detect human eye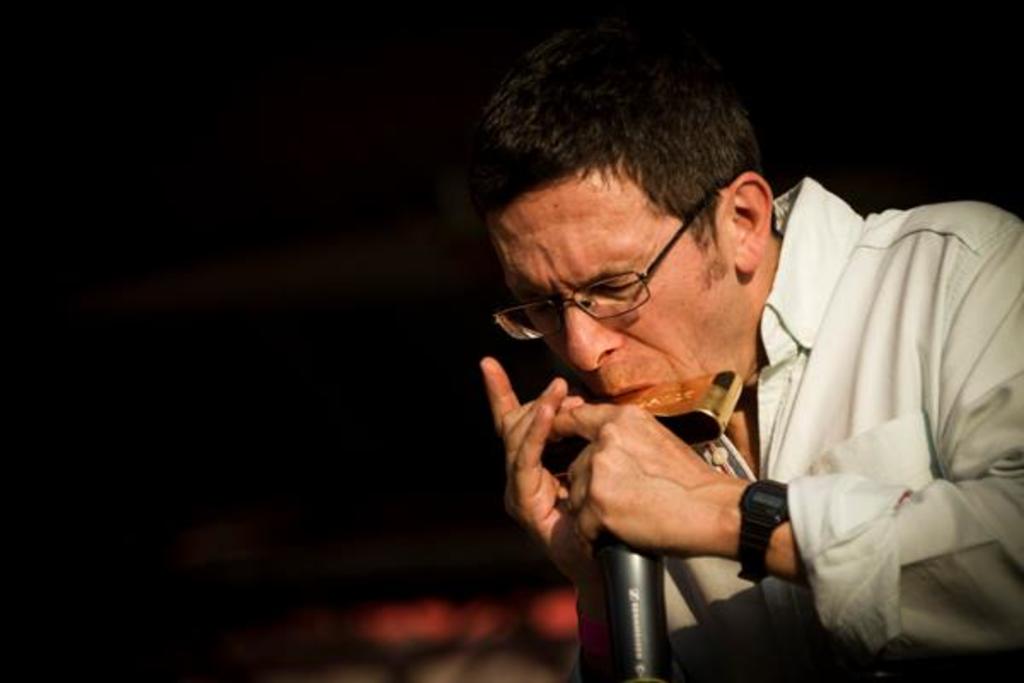
521,297,550,319
